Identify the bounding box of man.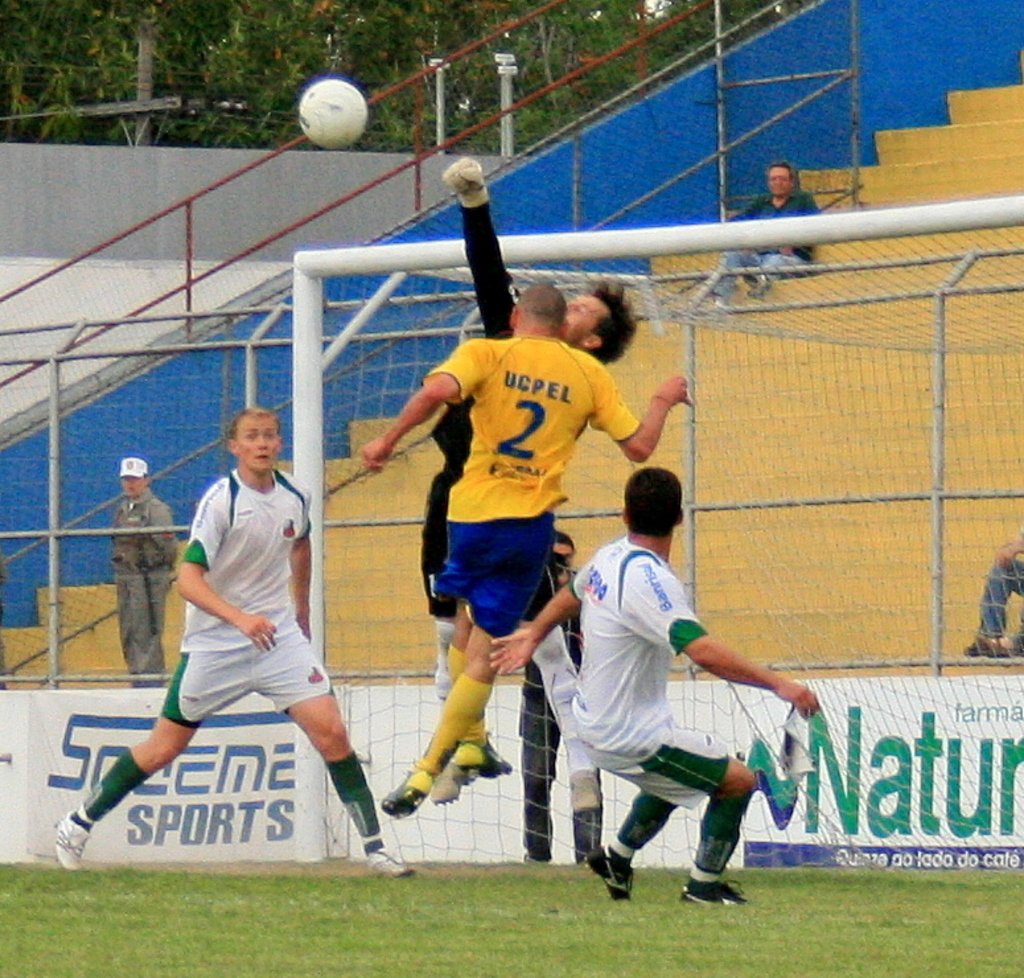
111, 453, 178, 687.
